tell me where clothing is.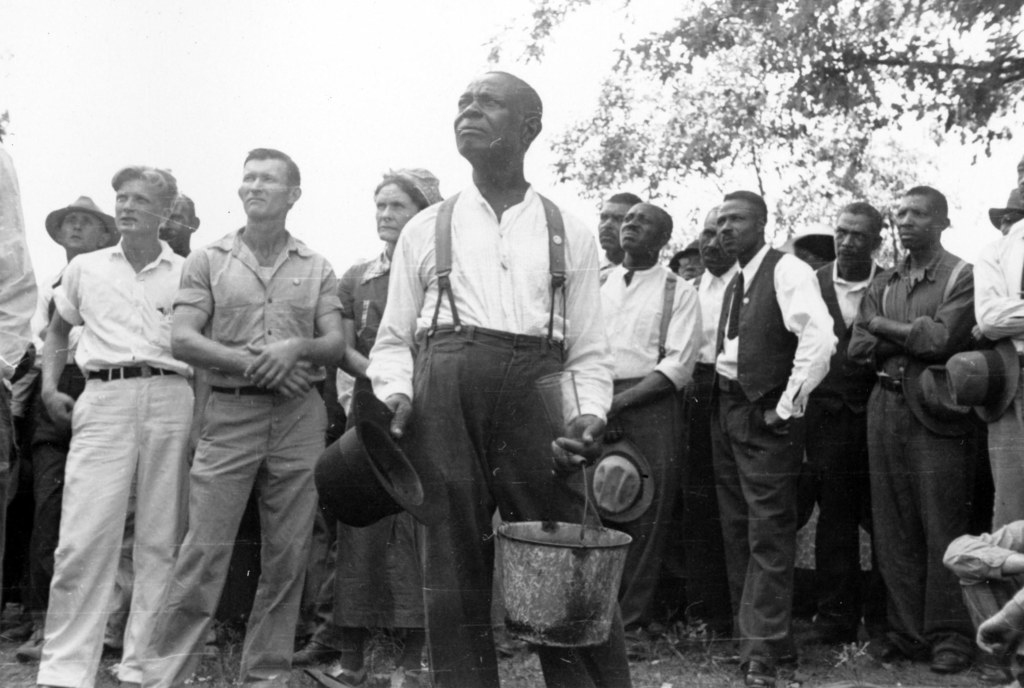
clothing is at crop(36, 195, 205, 663).
